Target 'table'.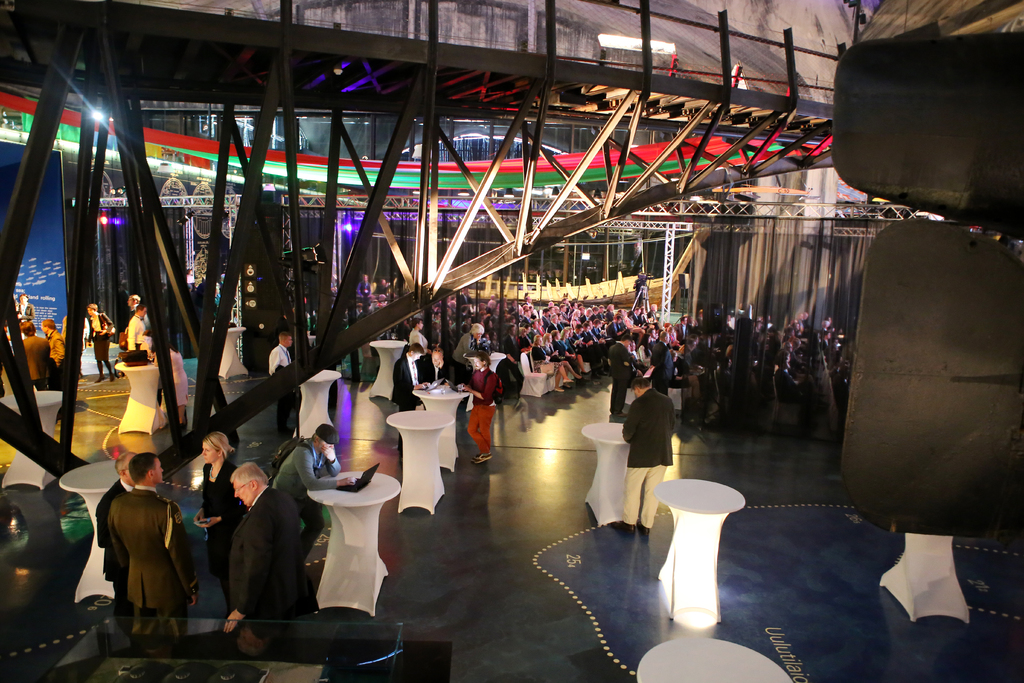
Target region: Rect(876, 536, 973, 621).
